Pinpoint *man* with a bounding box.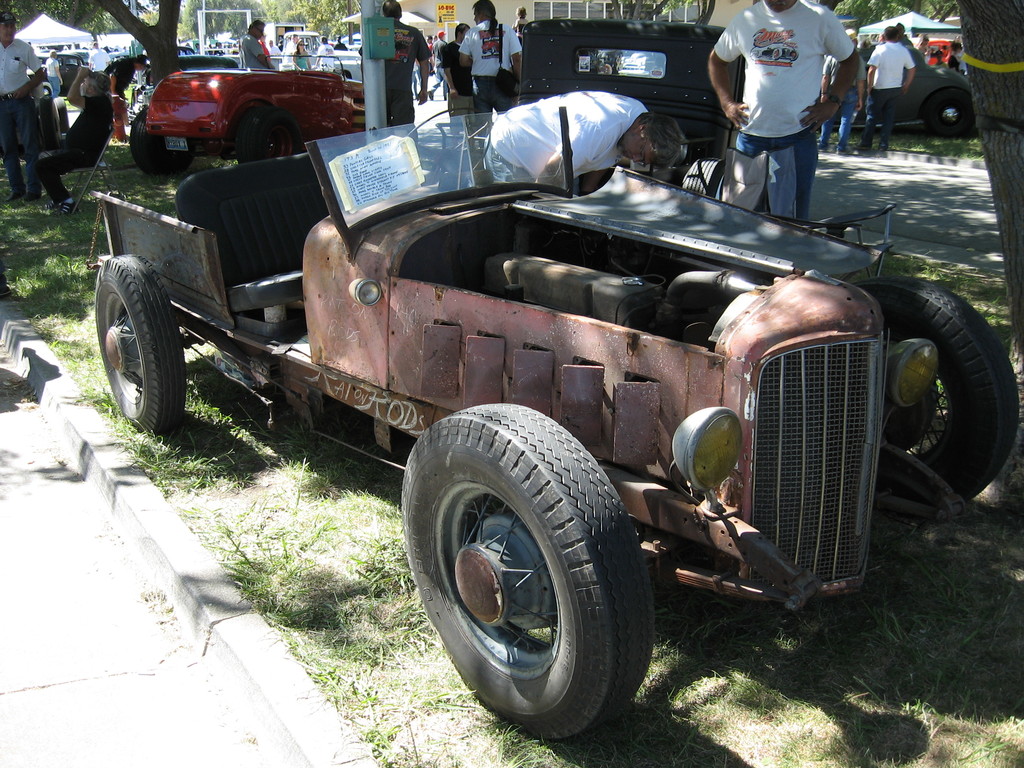
(438, 29, 479, 152).
